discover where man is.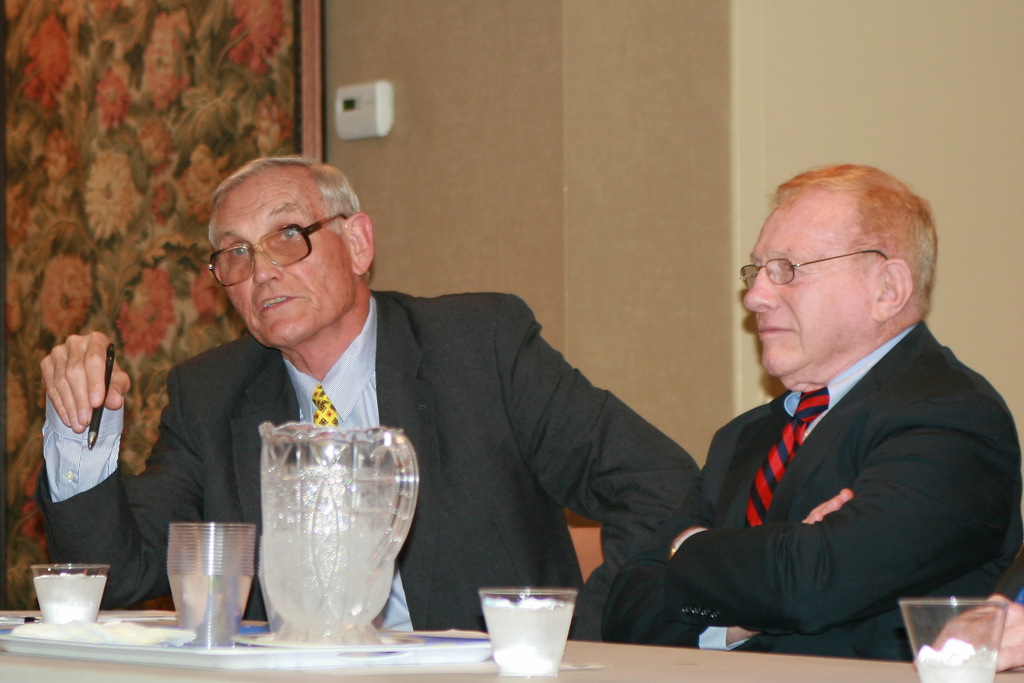
Discovered at crop(38, 154, 705, 635).
